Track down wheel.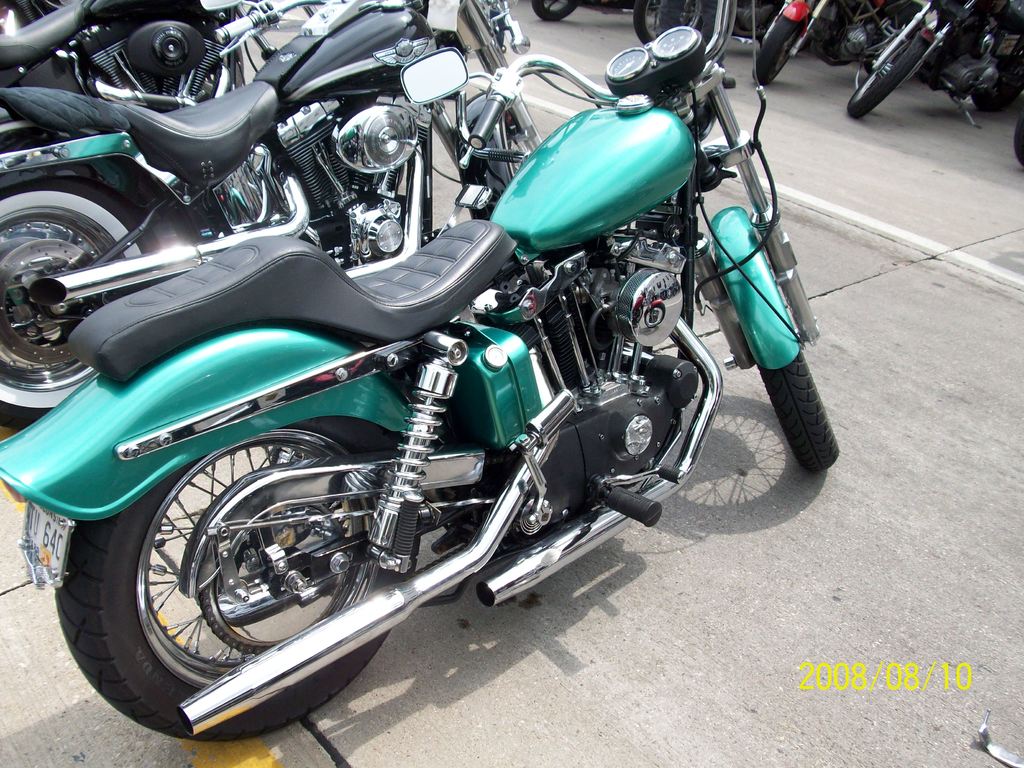
Tracked to select_region(534, 0, 583, 25).
